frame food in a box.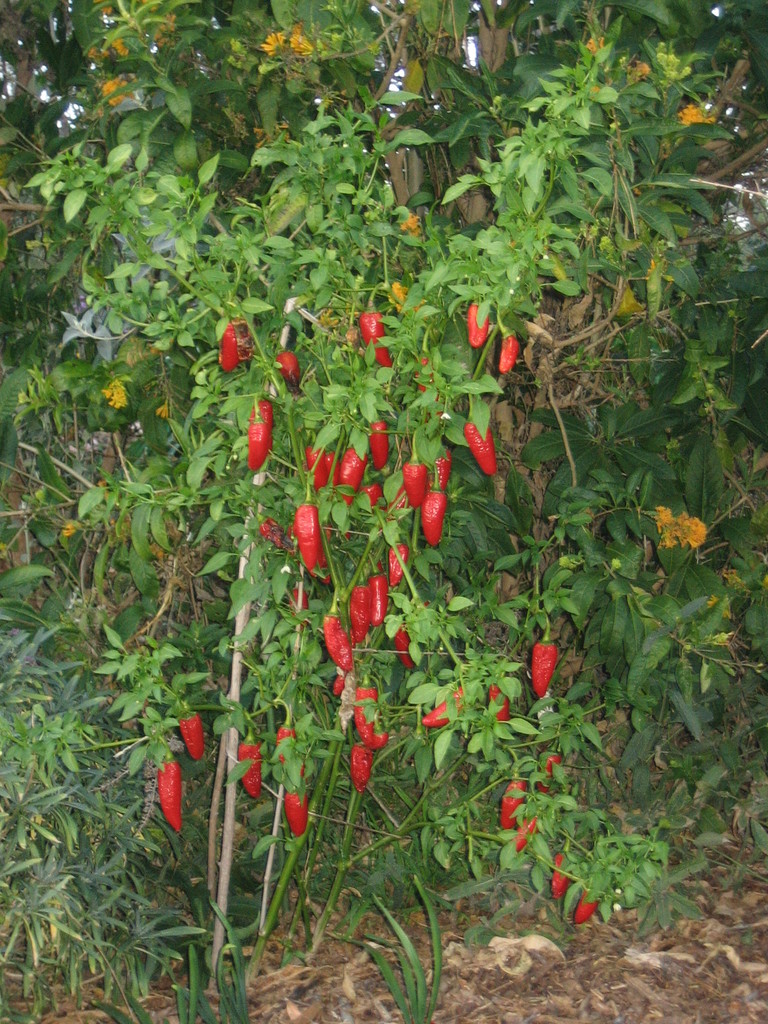
BBox(432, 445, 449, 491).
